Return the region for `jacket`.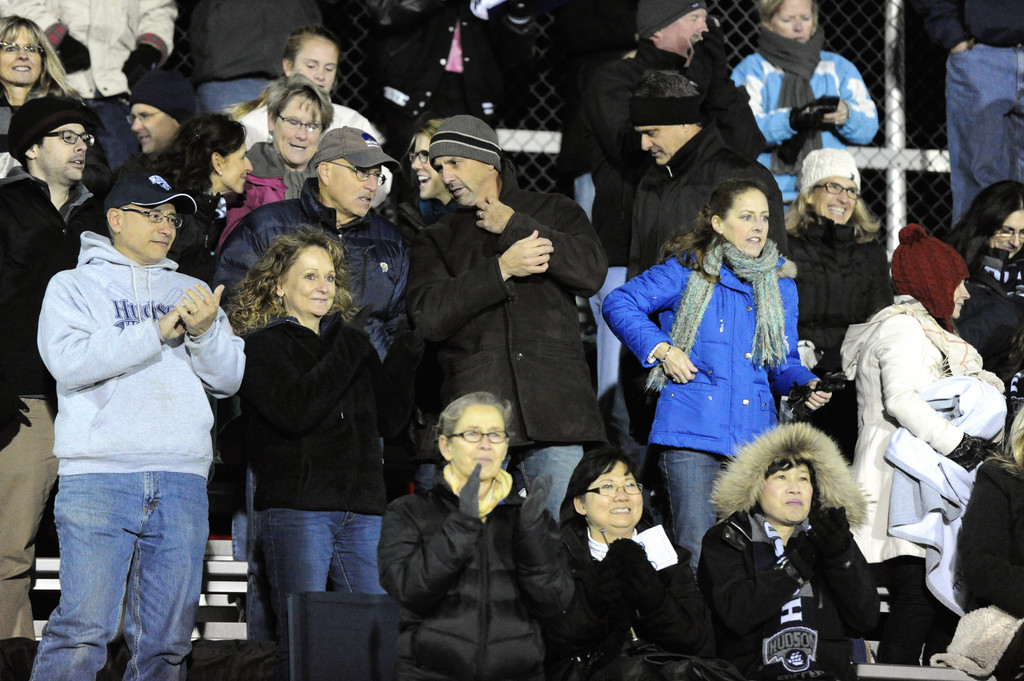
(left=580, top=48, right=760, bottom=179).
